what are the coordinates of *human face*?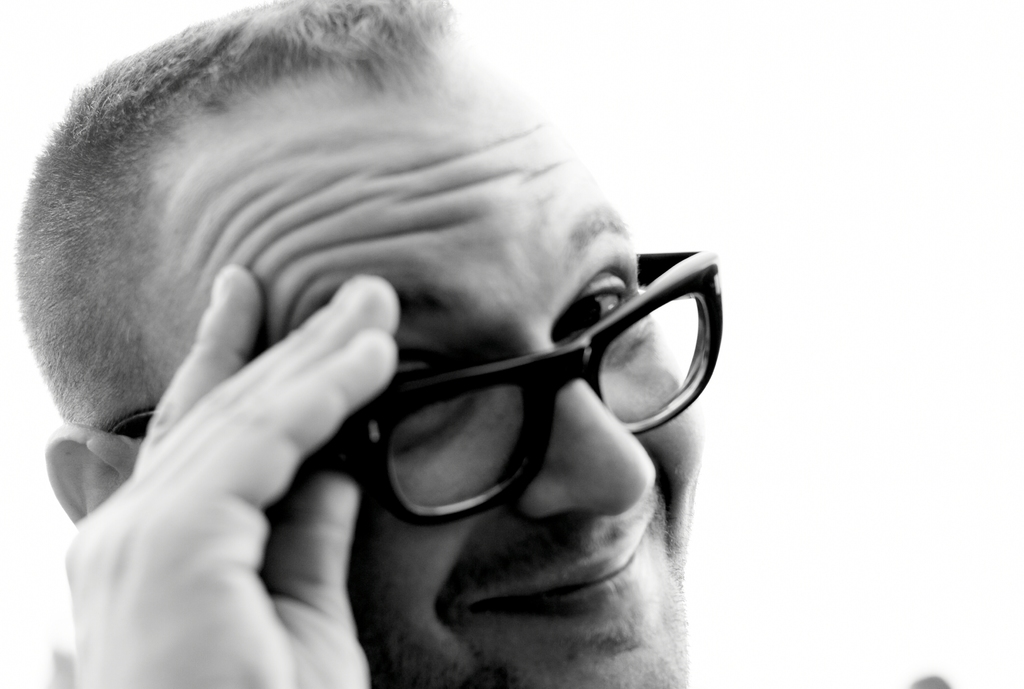
locate(150, 75, 708, 688).
